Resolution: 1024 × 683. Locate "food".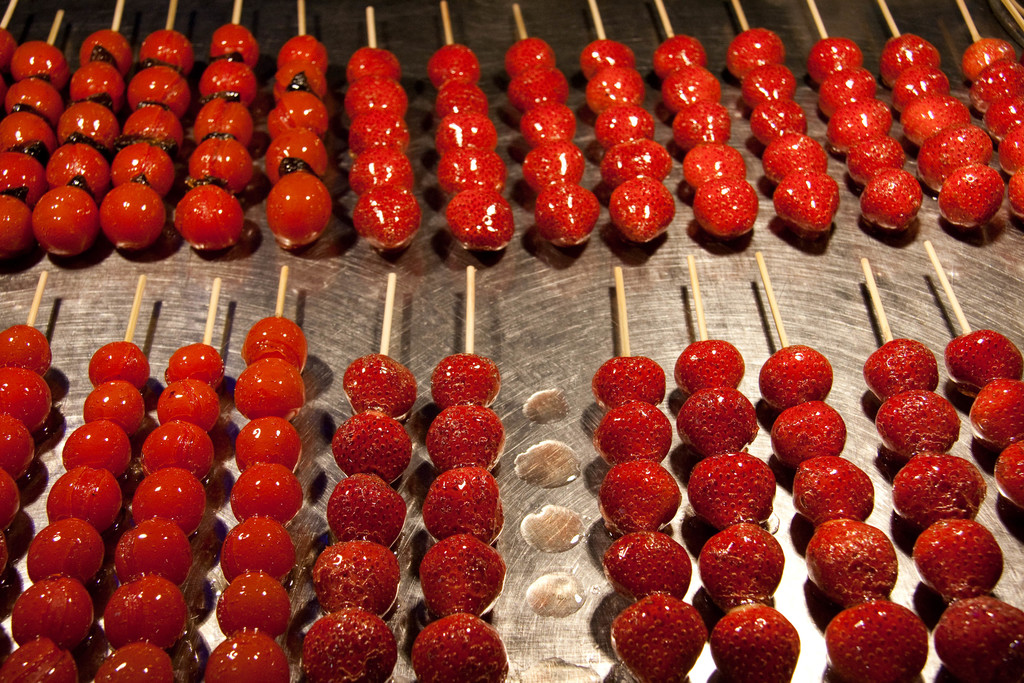
select_region(125, 102, 189, 157).
